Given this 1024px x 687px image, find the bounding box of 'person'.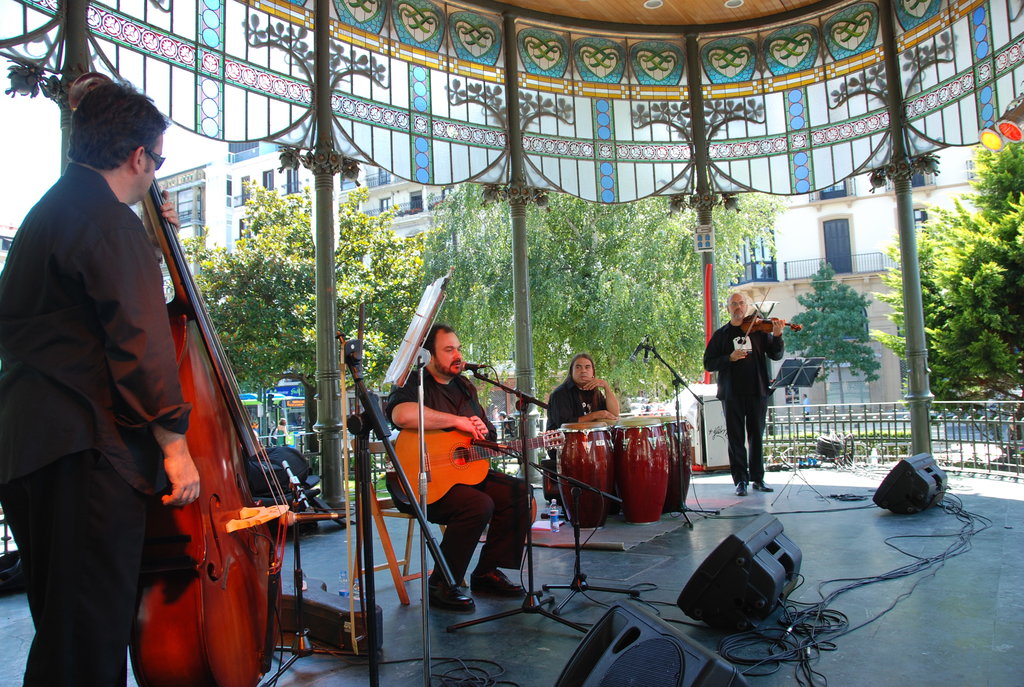
[0,84,205,686].
